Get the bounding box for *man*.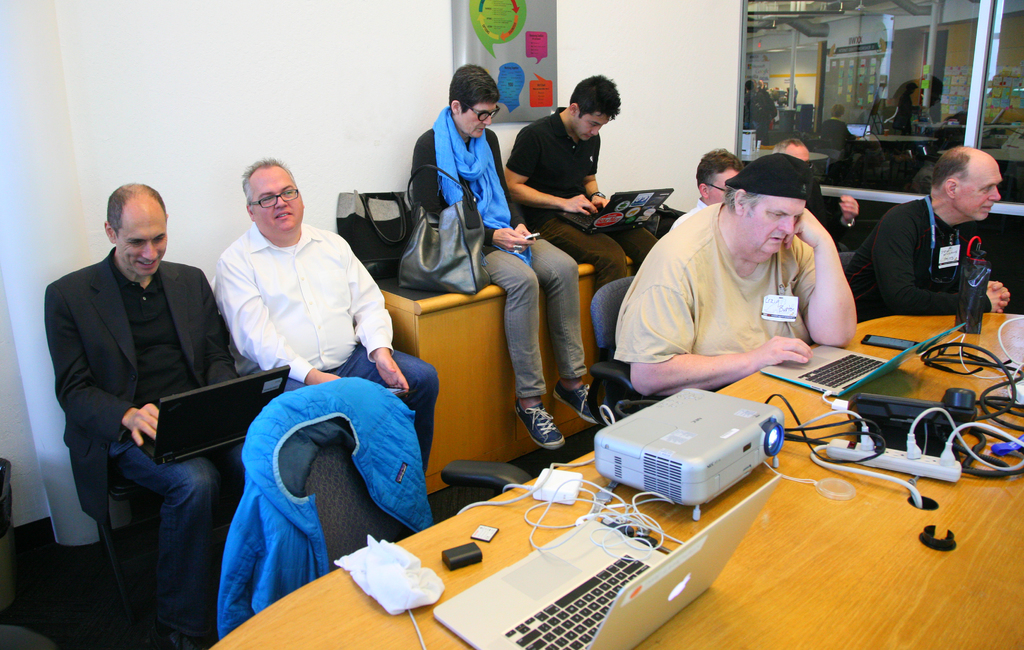
left=851, top=143, right=1013, bottom=326.
